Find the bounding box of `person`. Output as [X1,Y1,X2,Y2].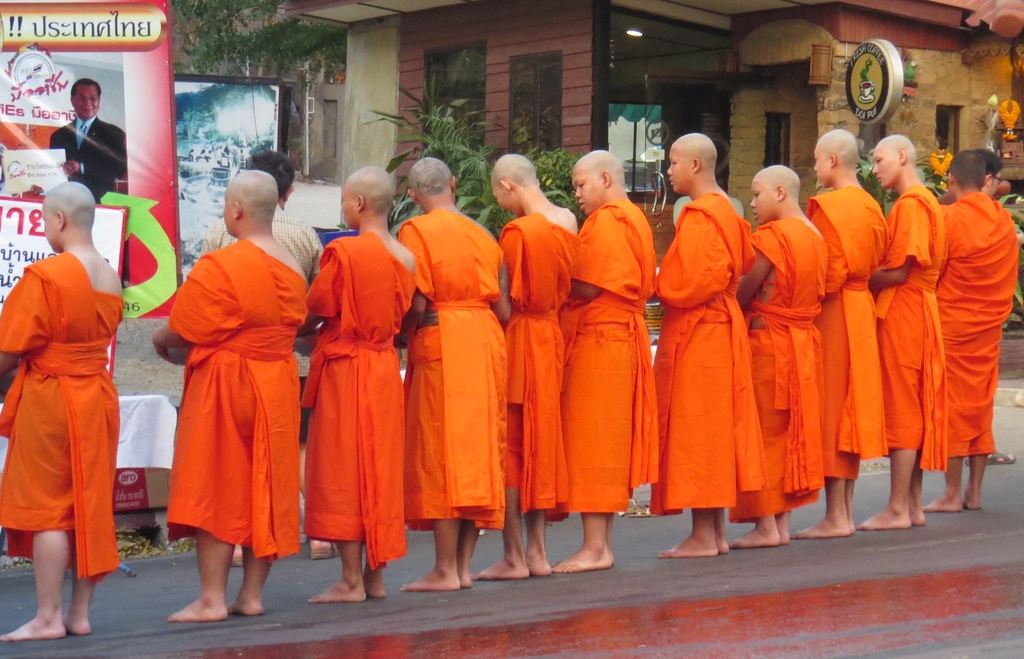
[49,80,136,215].
